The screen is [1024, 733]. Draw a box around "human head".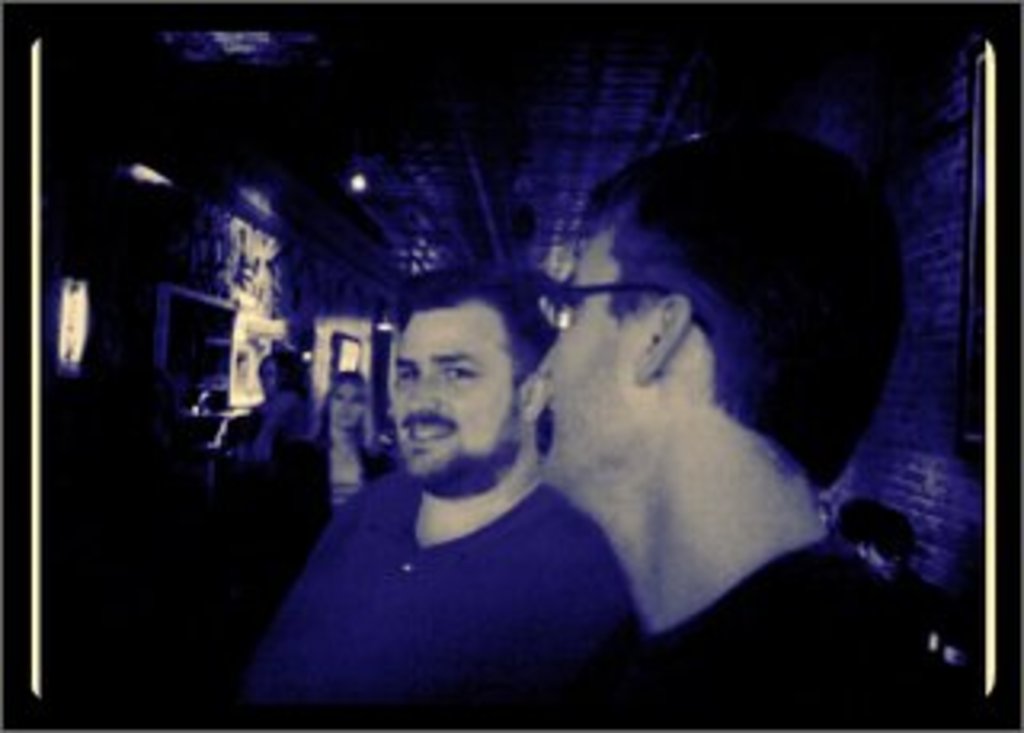
pyautogui.locateOnScreen(544, 131, 912, 528).
